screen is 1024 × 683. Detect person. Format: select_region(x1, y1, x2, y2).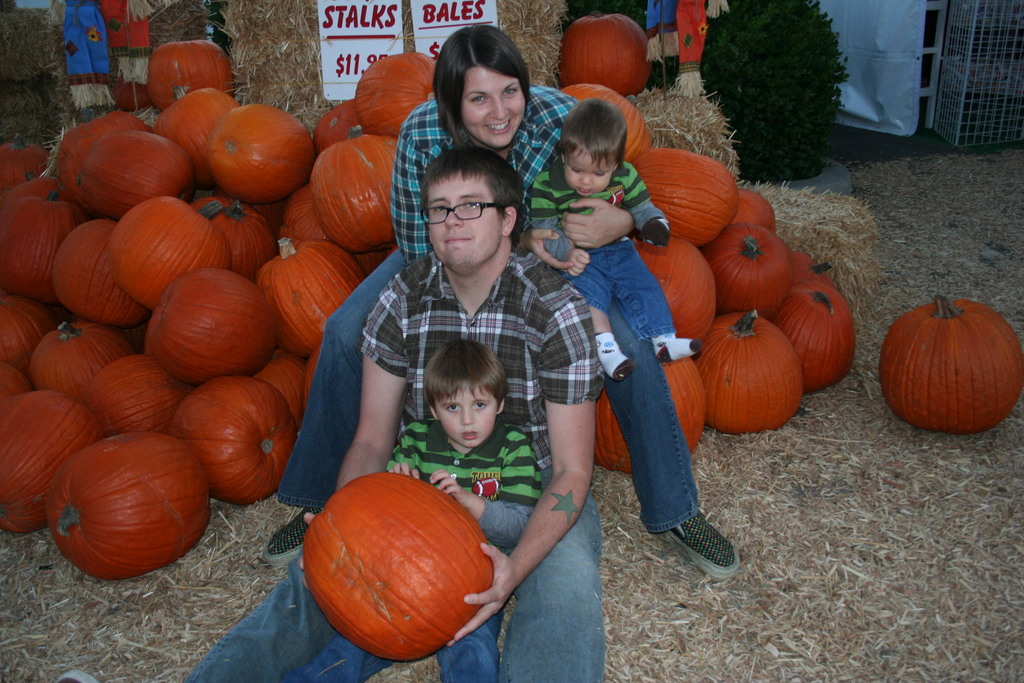
select_region(276, 334, 542, 682).
